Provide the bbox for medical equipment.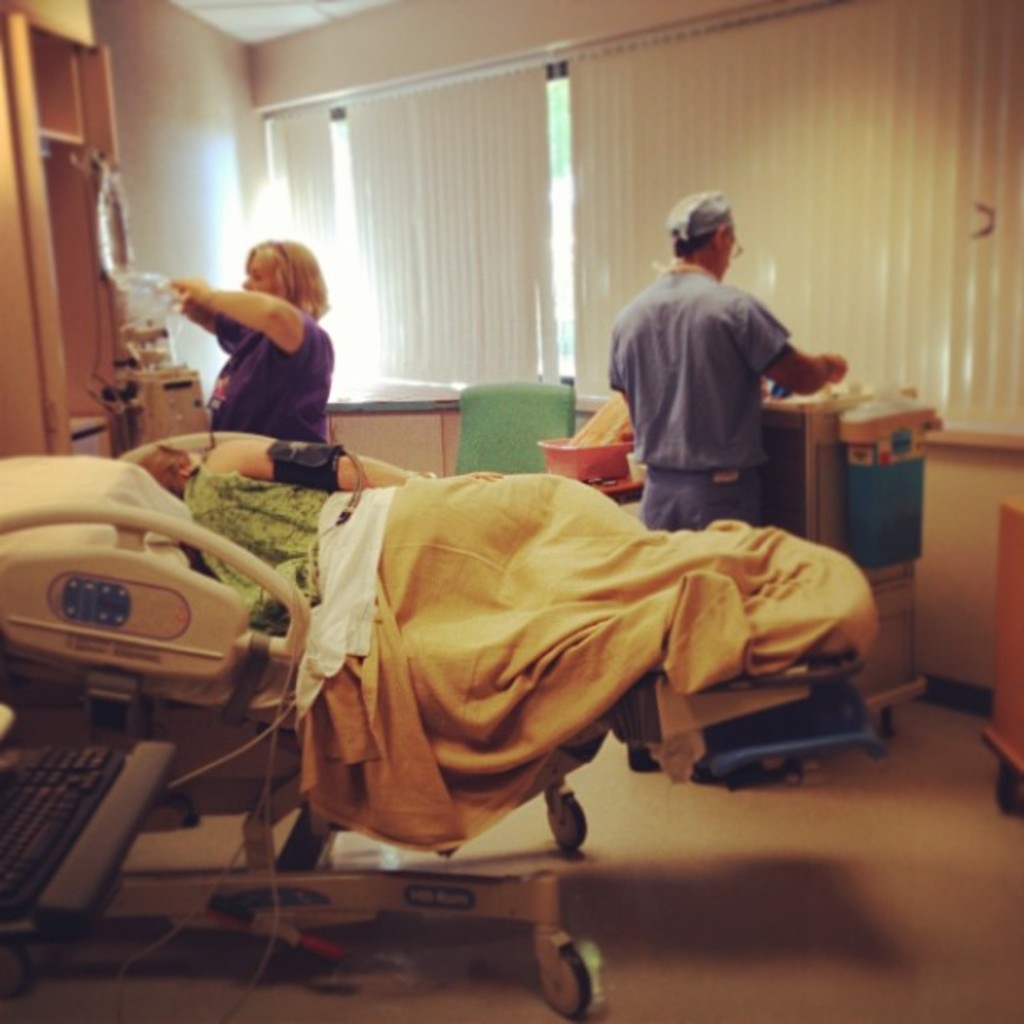
BBox(974, 490, 1022, 810).
